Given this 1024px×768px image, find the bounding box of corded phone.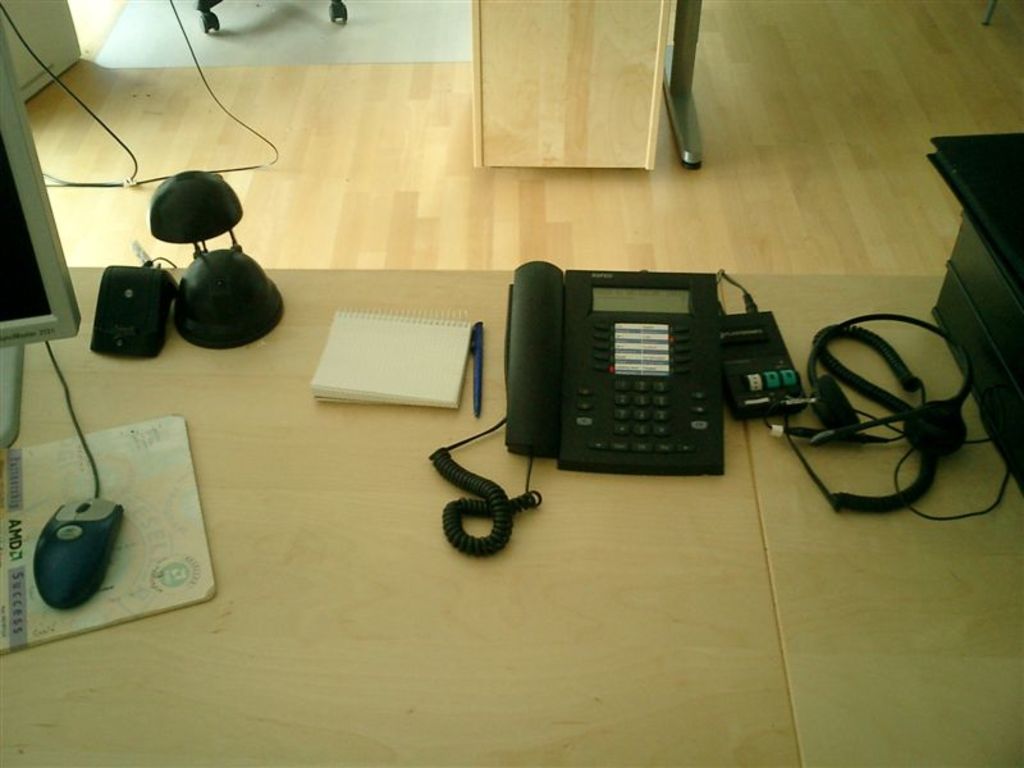
detection(452, 259, 719, 532).
